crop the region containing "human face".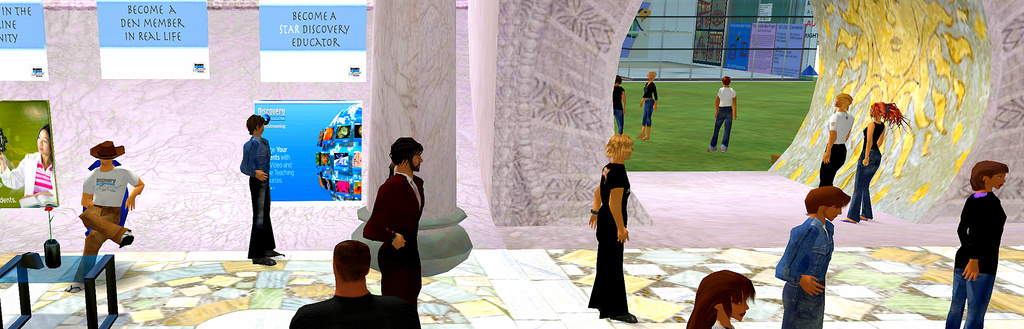
Crop region: 253/124/265/132.
